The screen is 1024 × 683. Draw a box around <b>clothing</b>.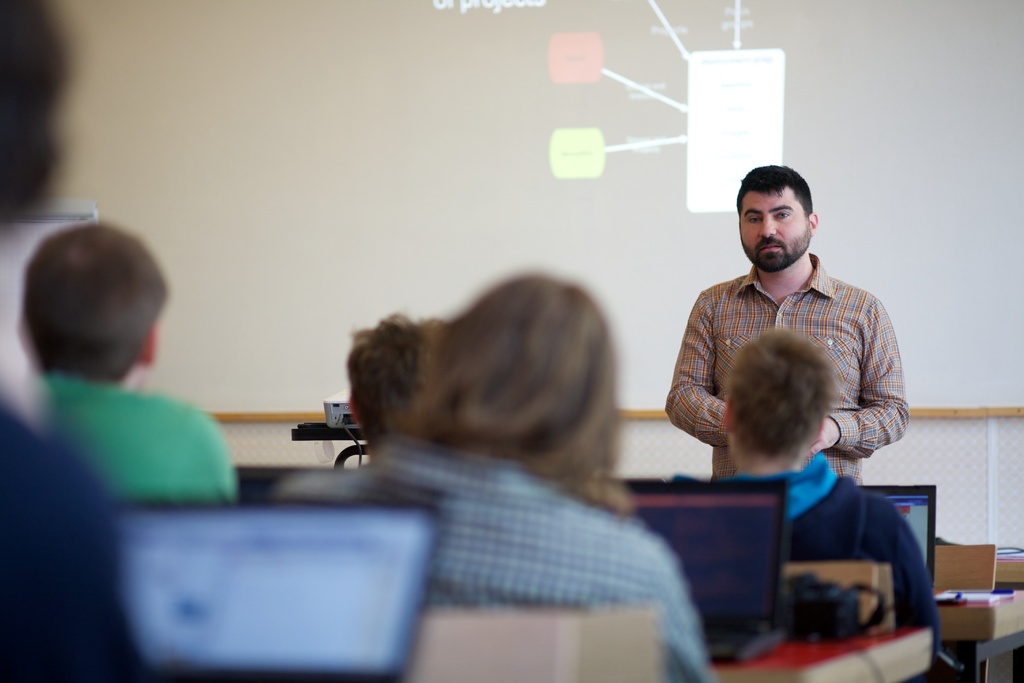
rect(36, 369, 243, 504).
